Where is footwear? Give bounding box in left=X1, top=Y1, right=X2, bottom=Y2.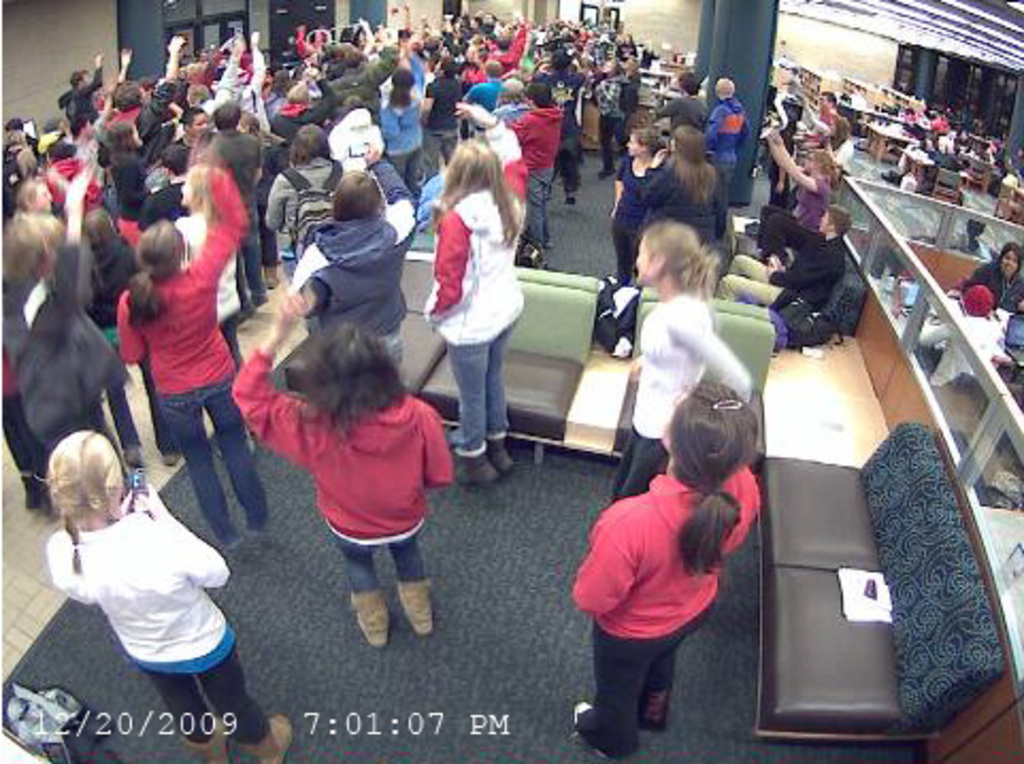
left=247, top=524, right=266, bottom=536.
